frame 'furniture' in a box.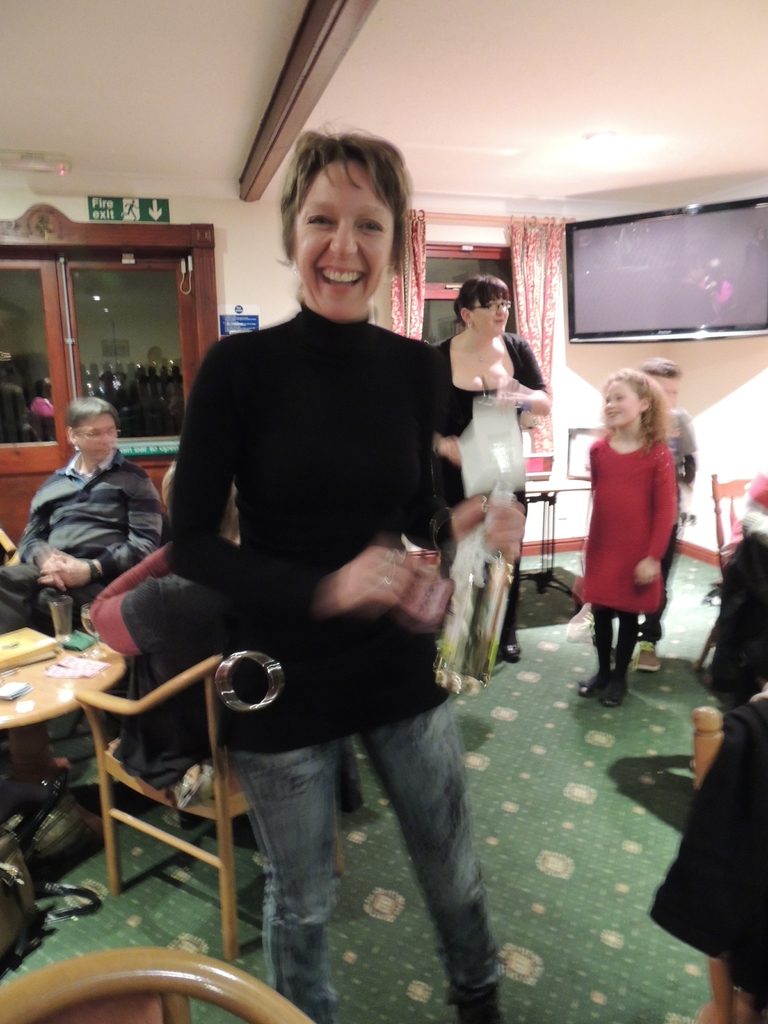
locate(77, 649, 345, 962).
